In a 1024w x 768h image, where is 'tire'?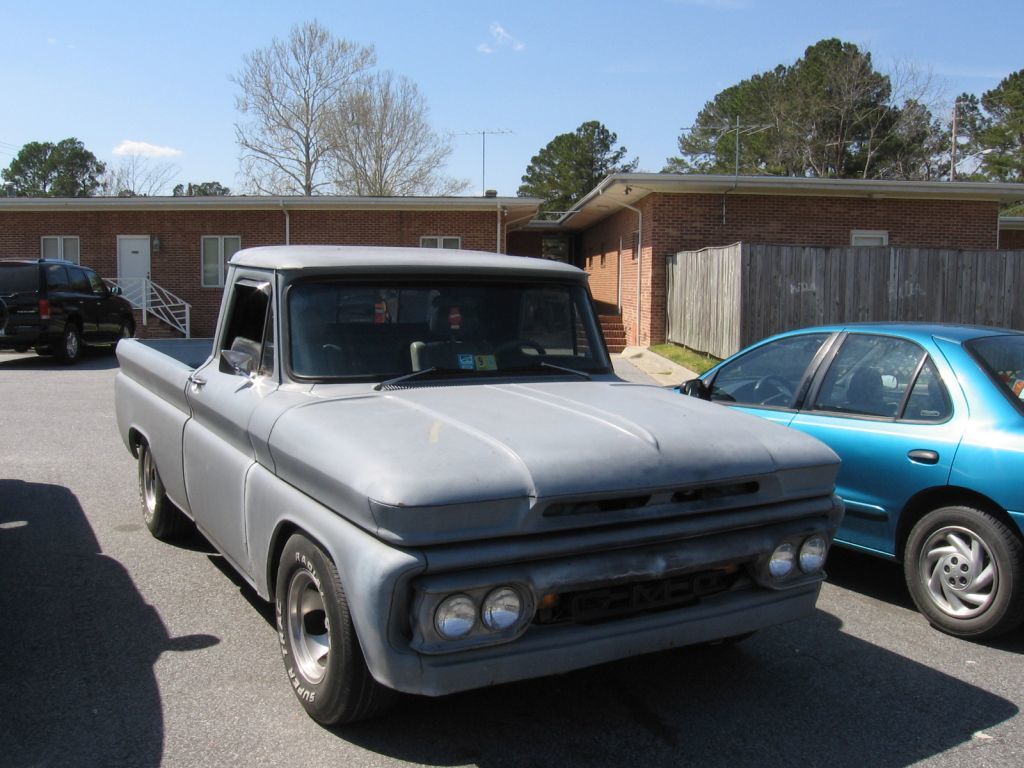
BBox(904, 505, 1022, 635).
